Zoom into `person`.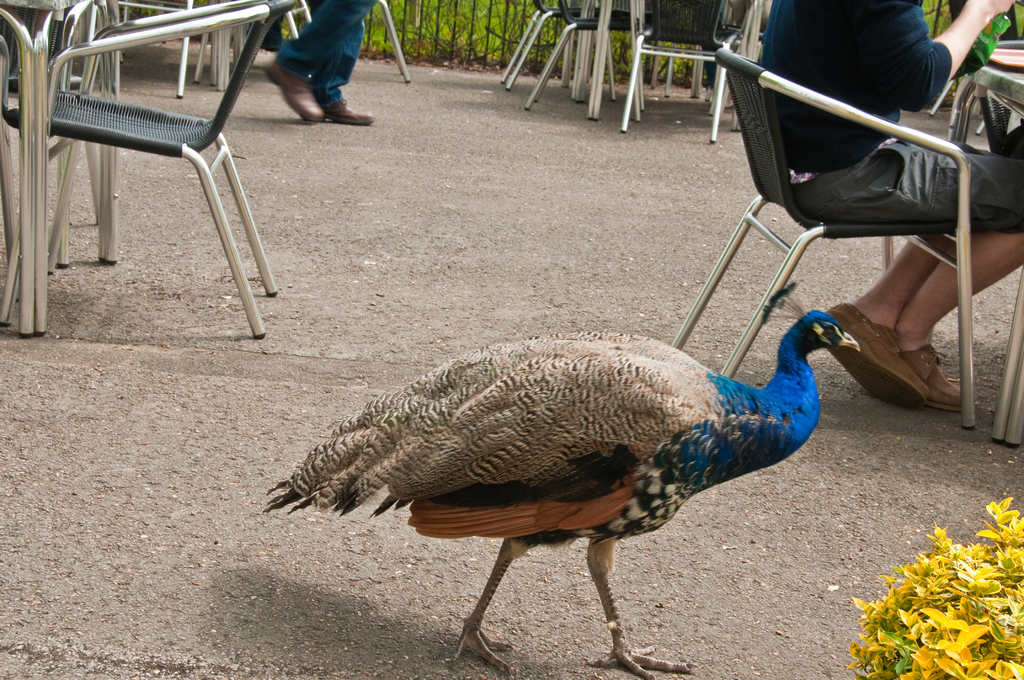
Zoom target: crop(746, 0, 1023, 403).
